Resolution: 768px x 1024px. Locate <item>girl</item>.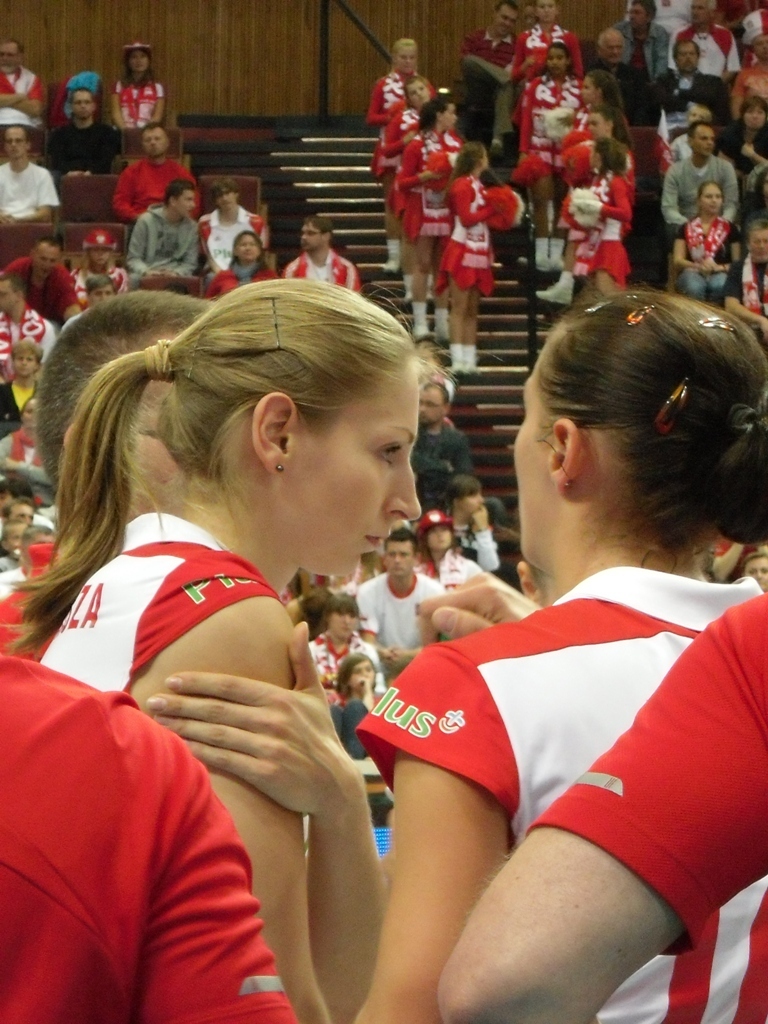
locate(512, 44, 581, 271).
